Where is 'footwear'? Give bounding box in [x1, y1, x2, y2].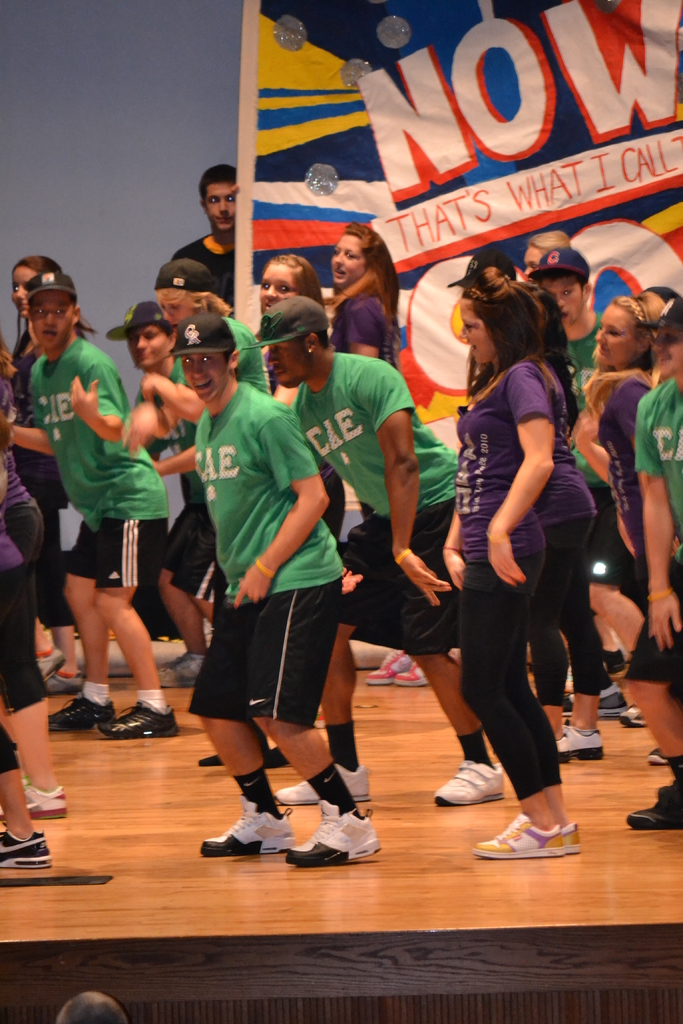
[562, 818, 588, 855].
